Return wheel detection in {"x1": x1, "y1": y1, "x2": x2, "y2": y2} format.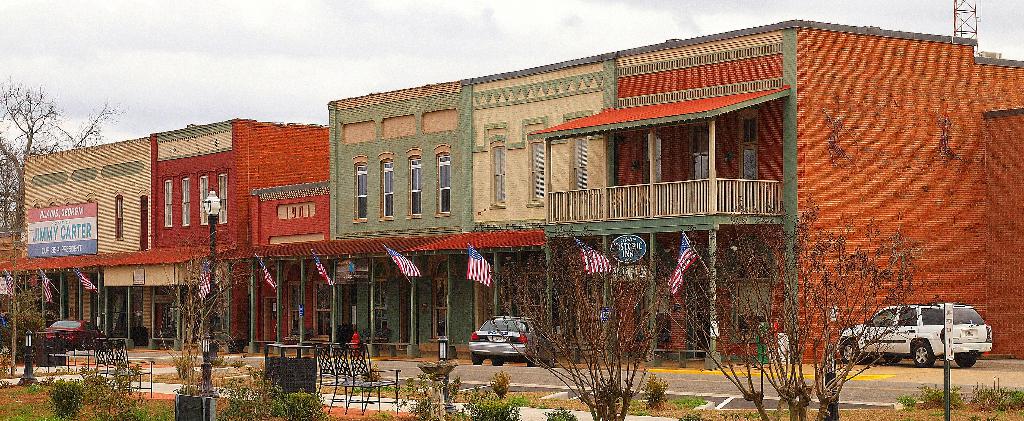
{"x1": 909, "y1": 339, "x2": 936, "y2": 370}.
